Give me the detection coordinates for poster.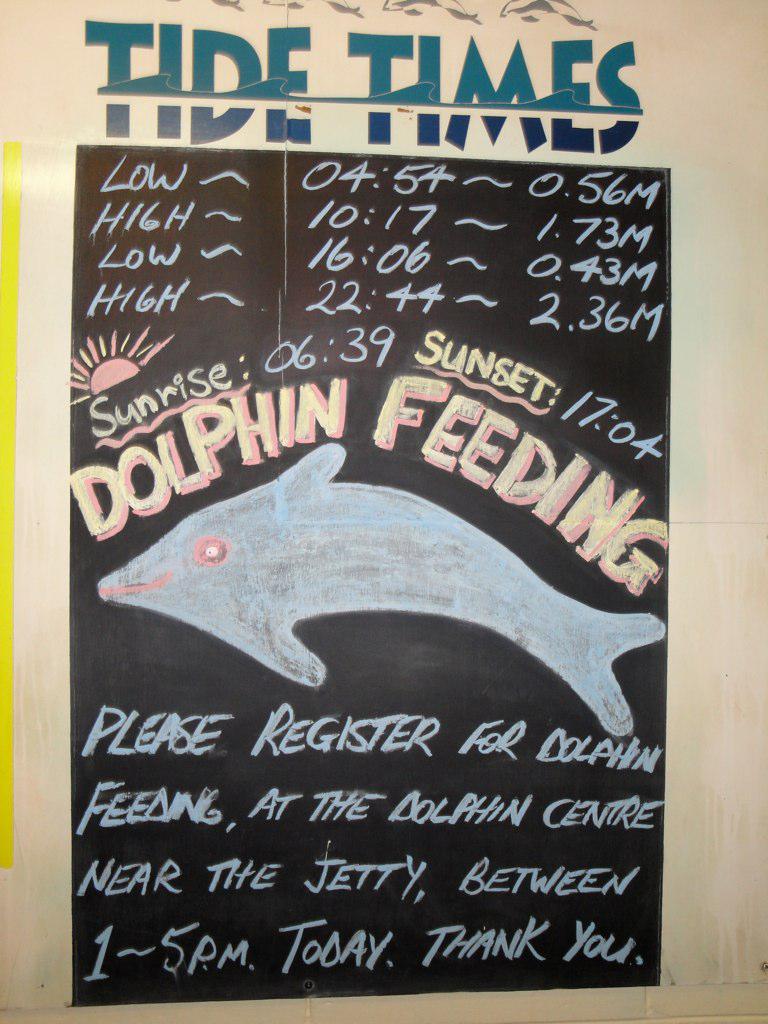
(0, 0, 767, 1023).
